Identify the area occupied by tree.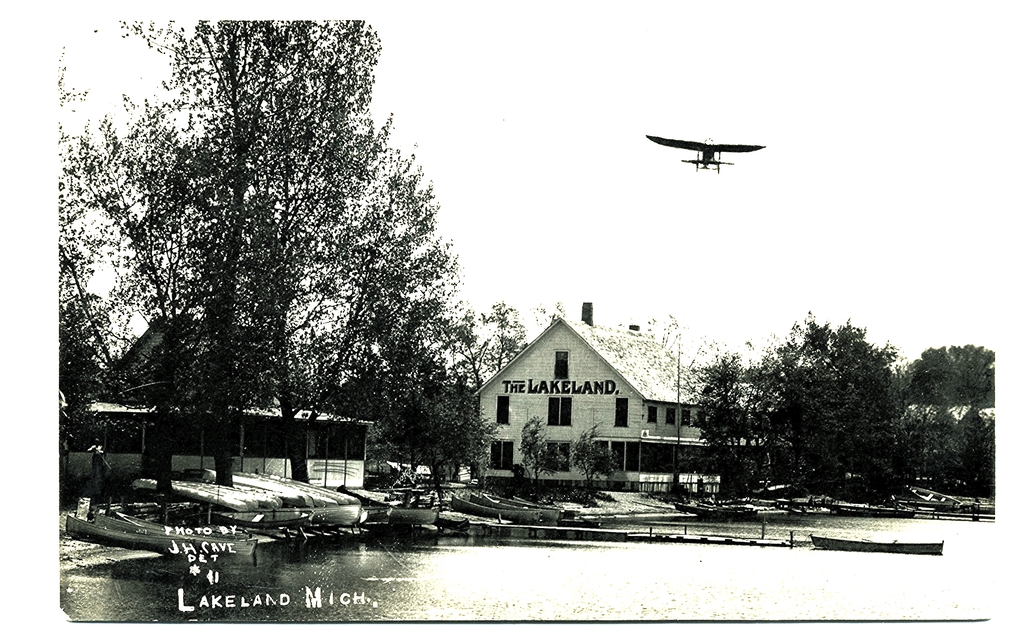
Area: 913:331:1005:420.
